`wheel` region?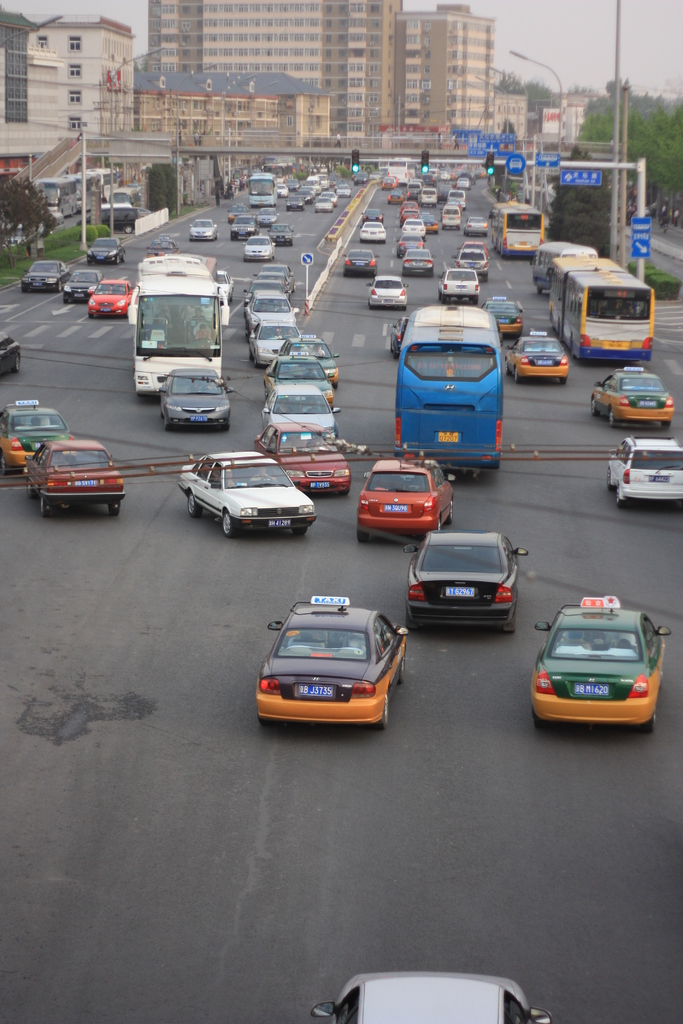
box=[0, 451, 13, 476]
